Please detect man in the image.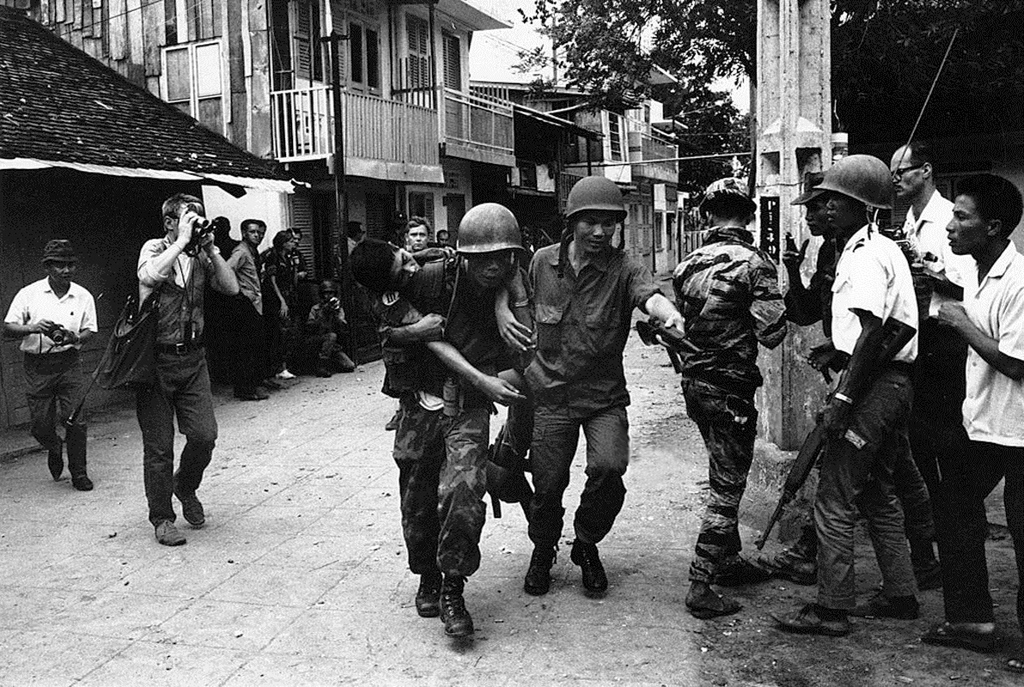
(x1=304, y1=280, x2=364, y2=371).
